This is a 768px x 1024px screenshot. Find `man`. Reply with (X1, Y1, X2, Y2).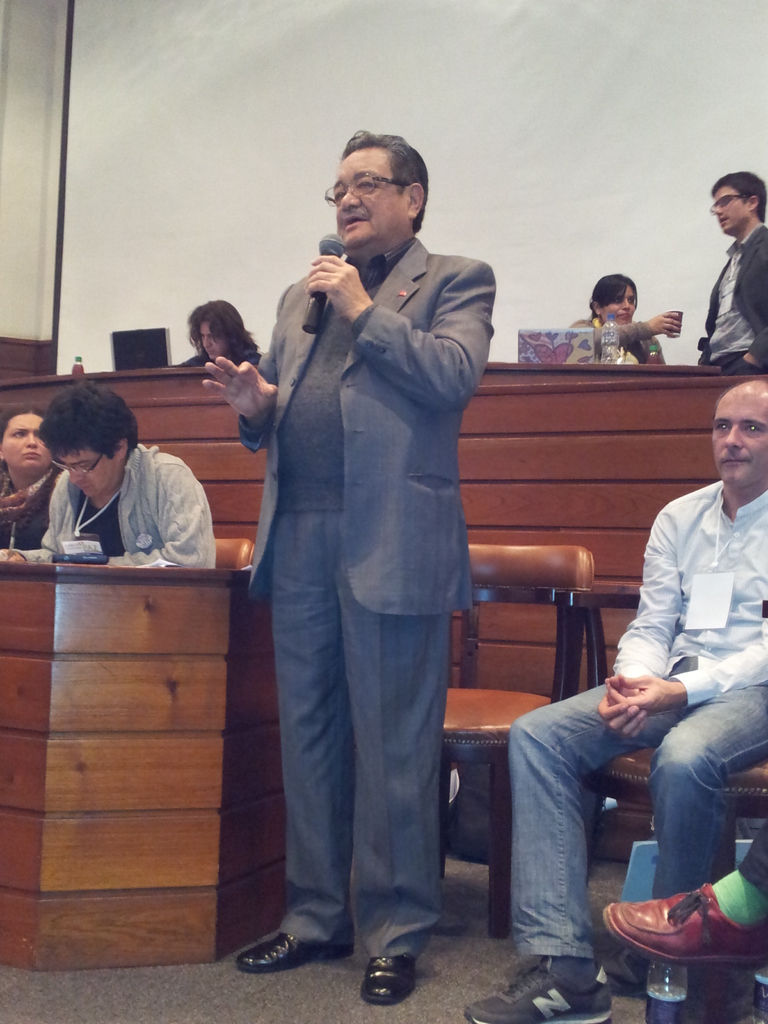
(171, 162, 522, 930).
